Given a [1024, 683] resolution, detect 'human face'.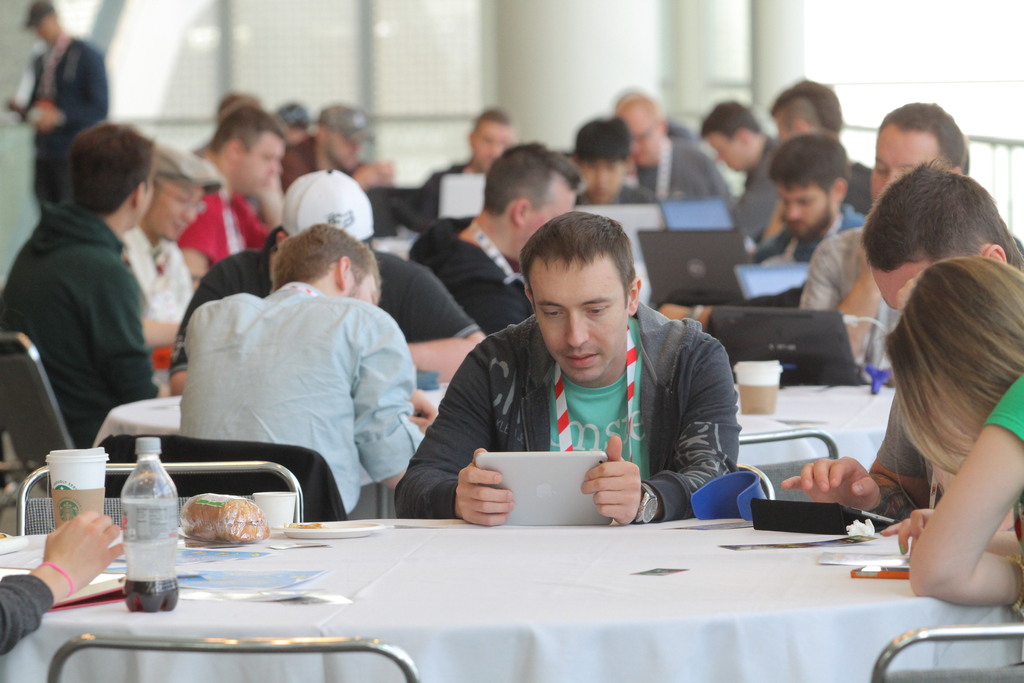
<bbox>881, 261, 925, 310</bbox>.
